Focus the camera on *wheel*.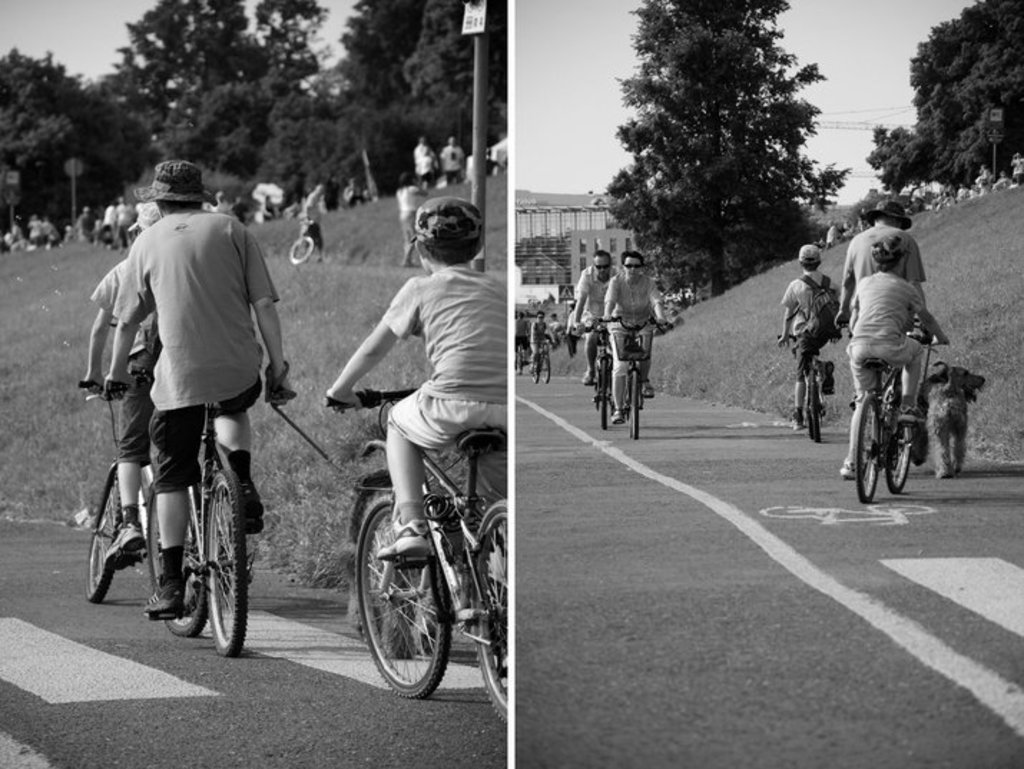
Focus region: left=541, top=352, right=553, bottom=385.
